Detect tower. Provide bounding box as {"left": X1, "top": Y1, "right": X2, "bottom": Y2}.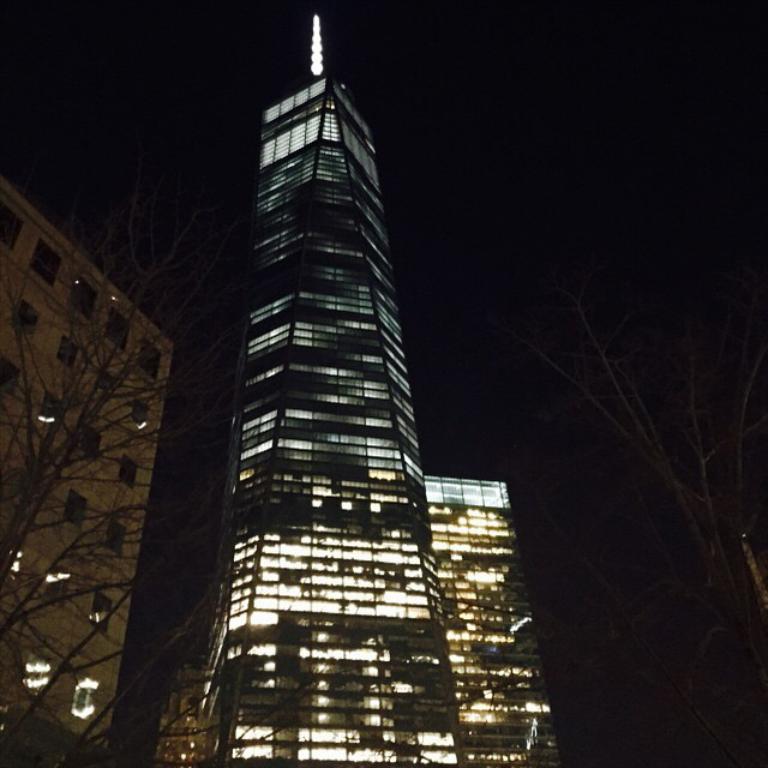
{"left": 144, "top": 16, "right": 502, "bottom": 727}.
